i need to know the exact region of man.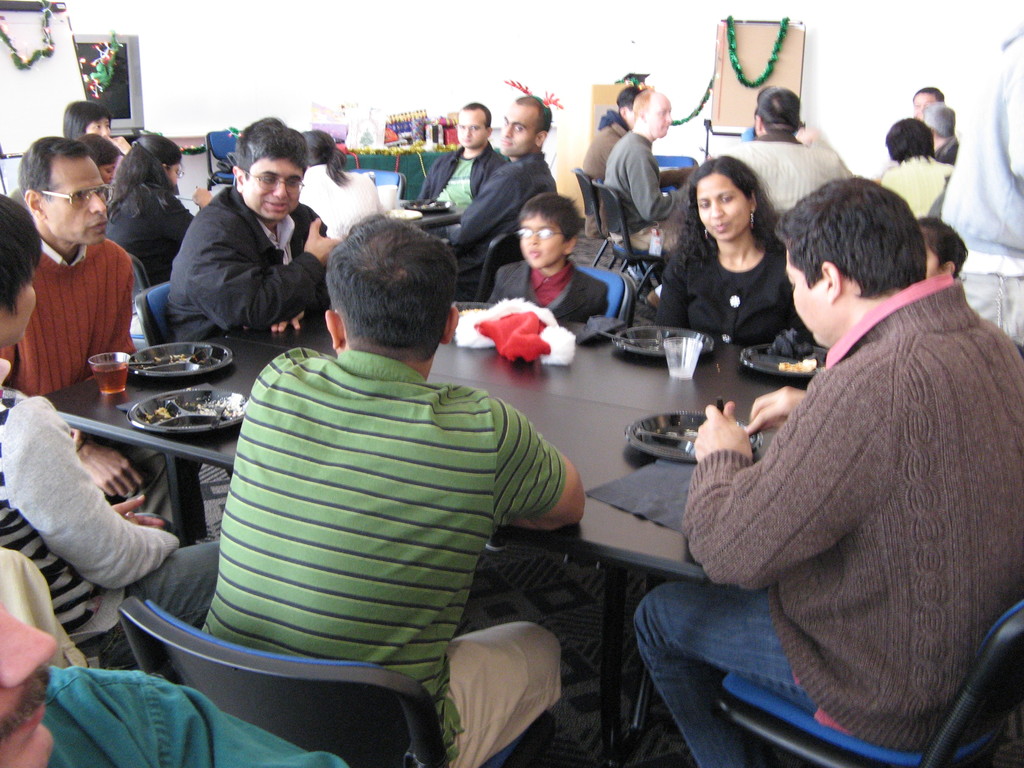
Region: [left=412, top=98, right=508, bottom=216].
